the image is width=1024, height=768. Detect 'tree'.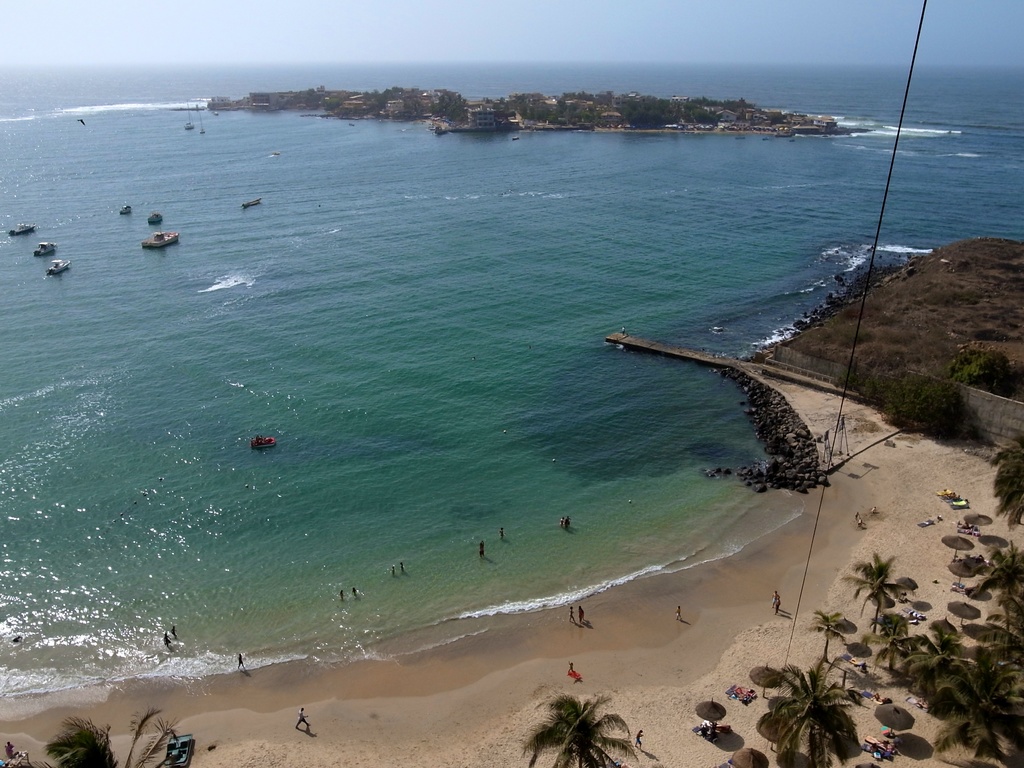
Detection: box(806, 600, 856, 664).
